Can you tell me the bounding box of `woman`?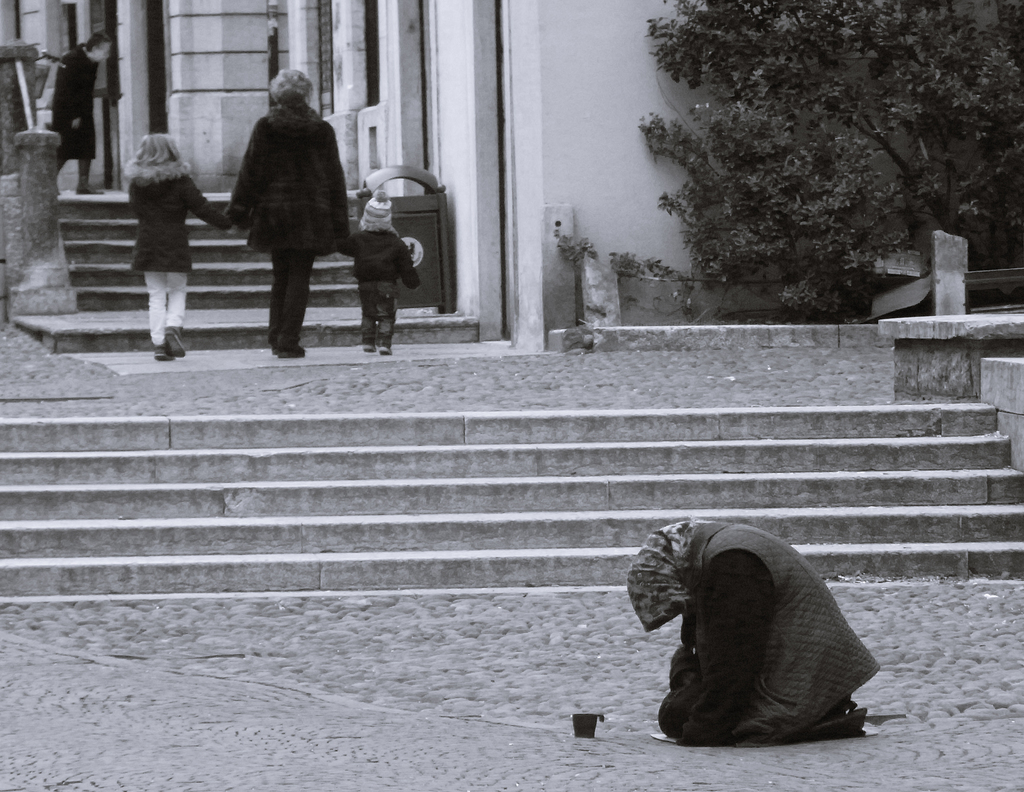
[left=222, top=68, right=365, bottom=340].
